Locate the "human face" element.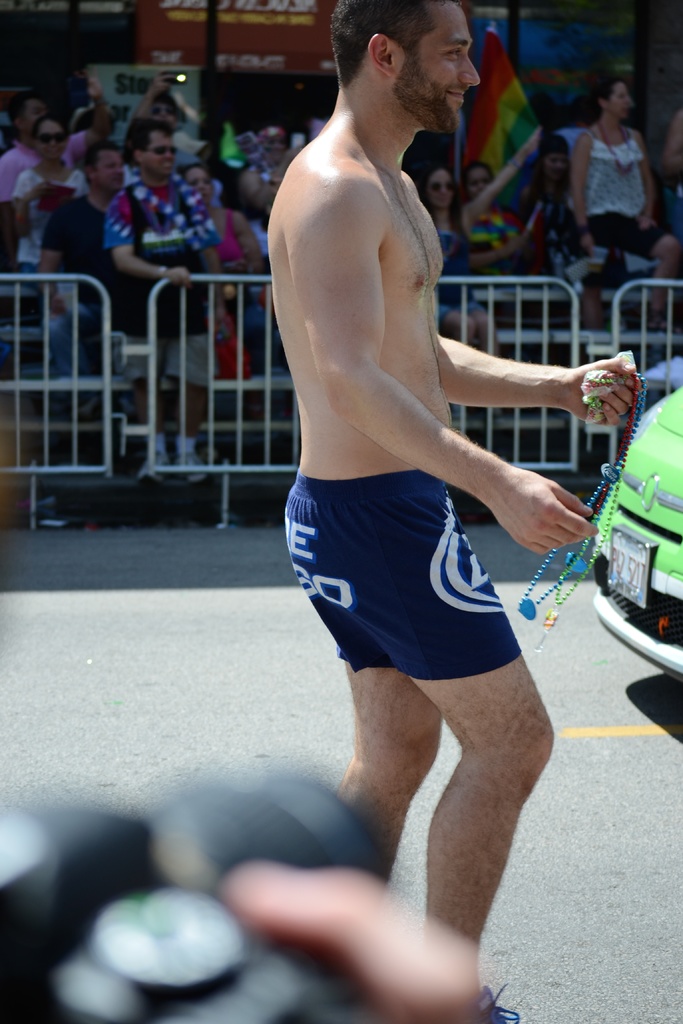
Element bbox: 30, 116, 67, 166.
